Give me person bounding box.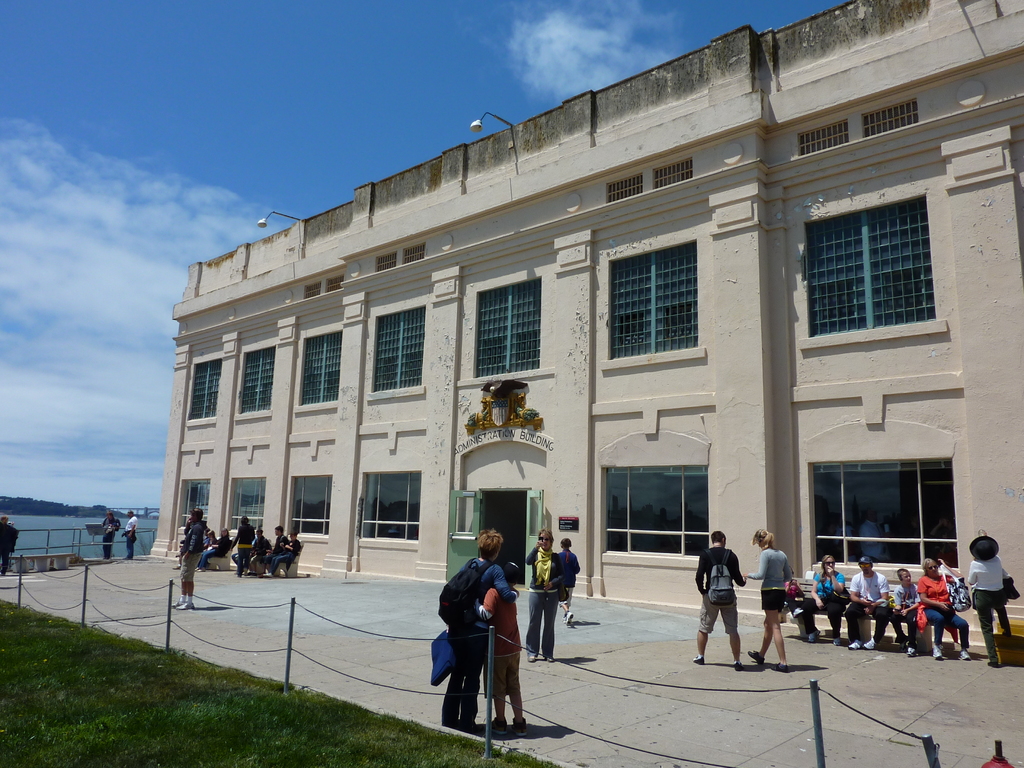
rect(554, 539, 586, 618).
